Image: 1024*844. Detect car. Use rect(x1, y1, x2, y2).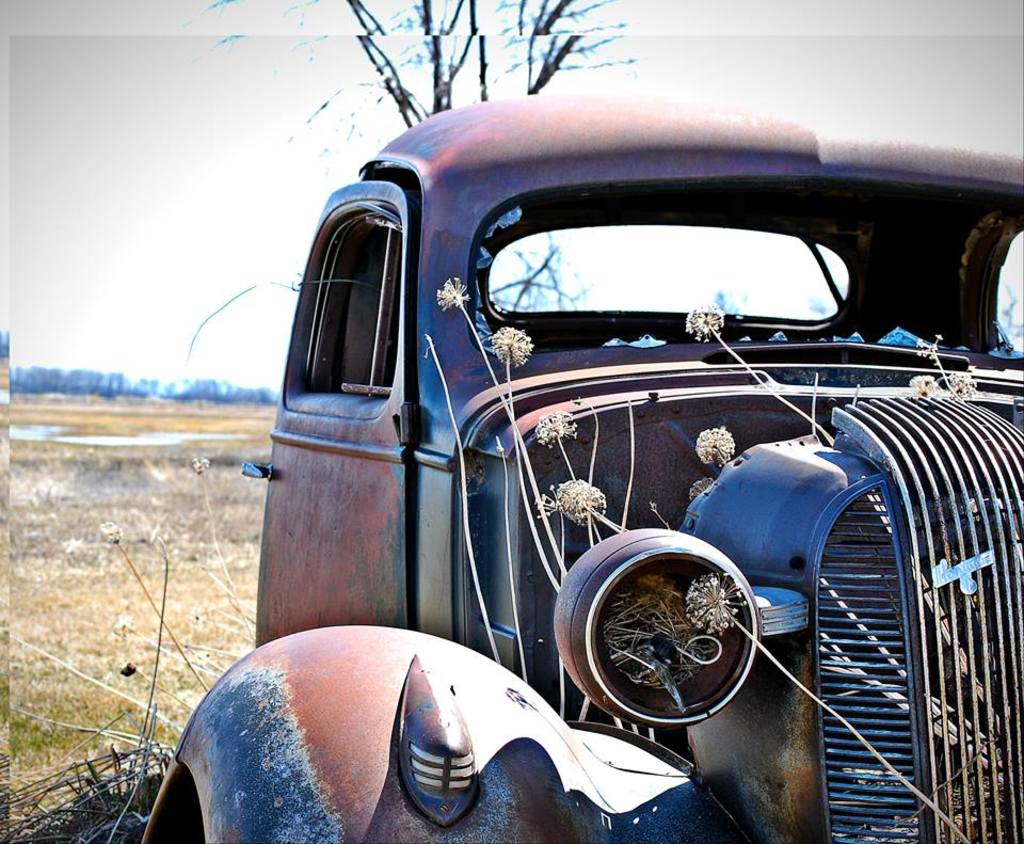
rect(141, 95, 1023, 843).
